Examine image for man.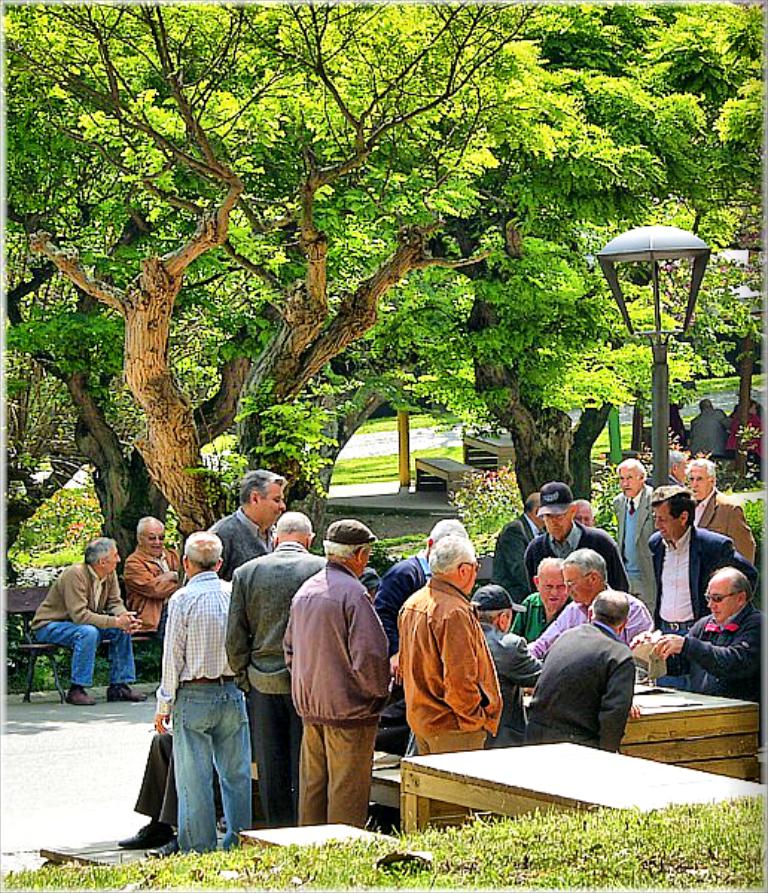
Examination result: select_region(661, 445, 694, 488).
